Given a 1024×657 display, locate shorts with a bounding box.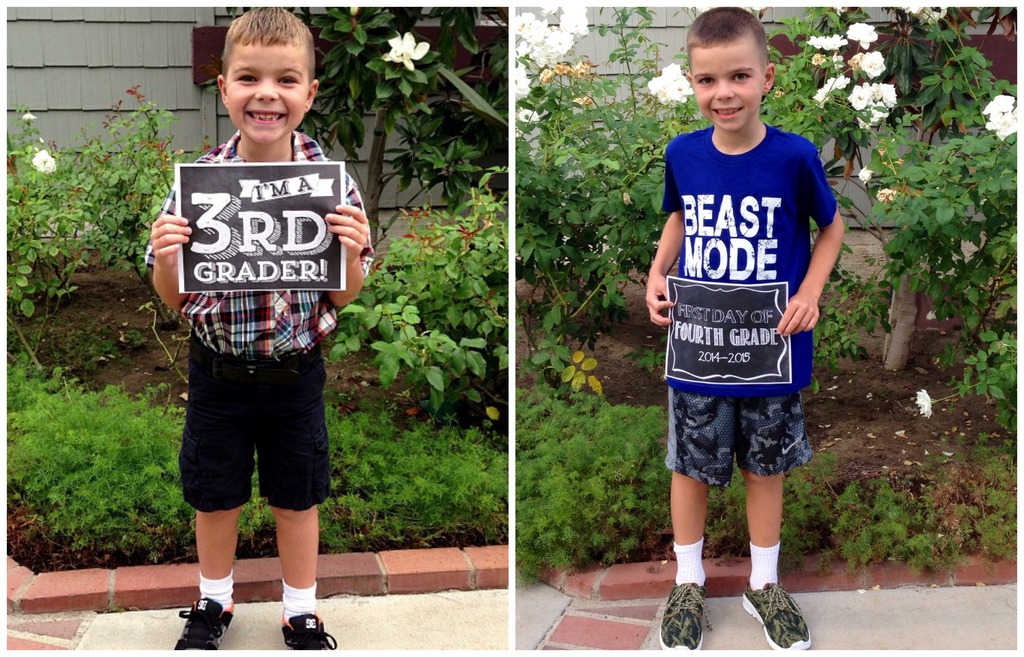
Located: {"x1": 172, "y1": 362, "x2": 326, "y2": 515}.
